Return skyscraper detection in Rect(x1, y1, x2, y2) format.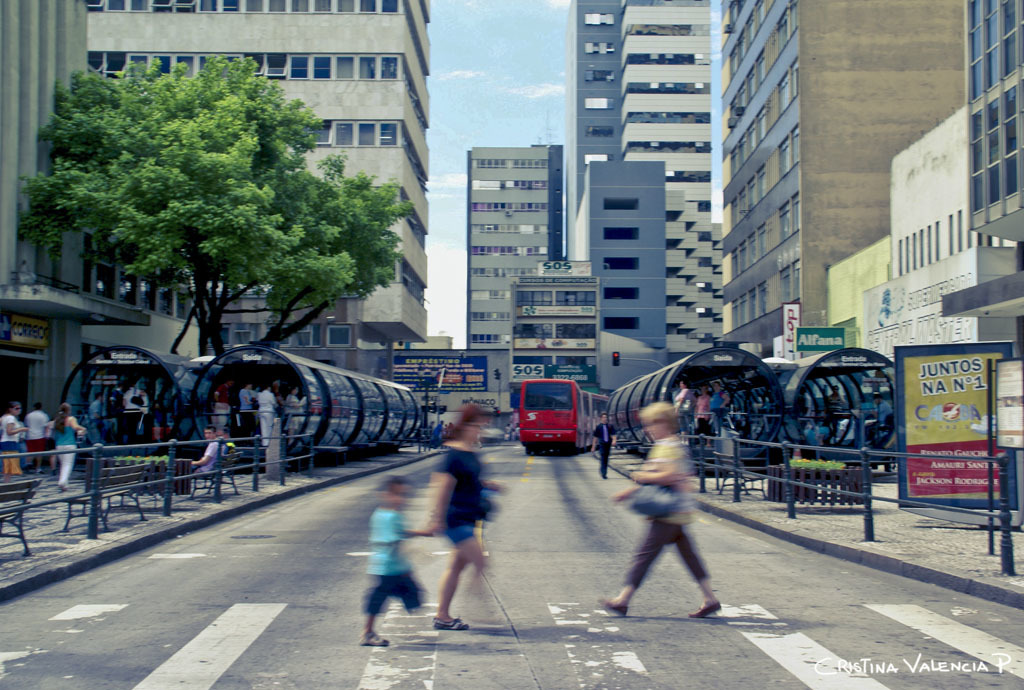
Rect(622, 0, 714, 350).
